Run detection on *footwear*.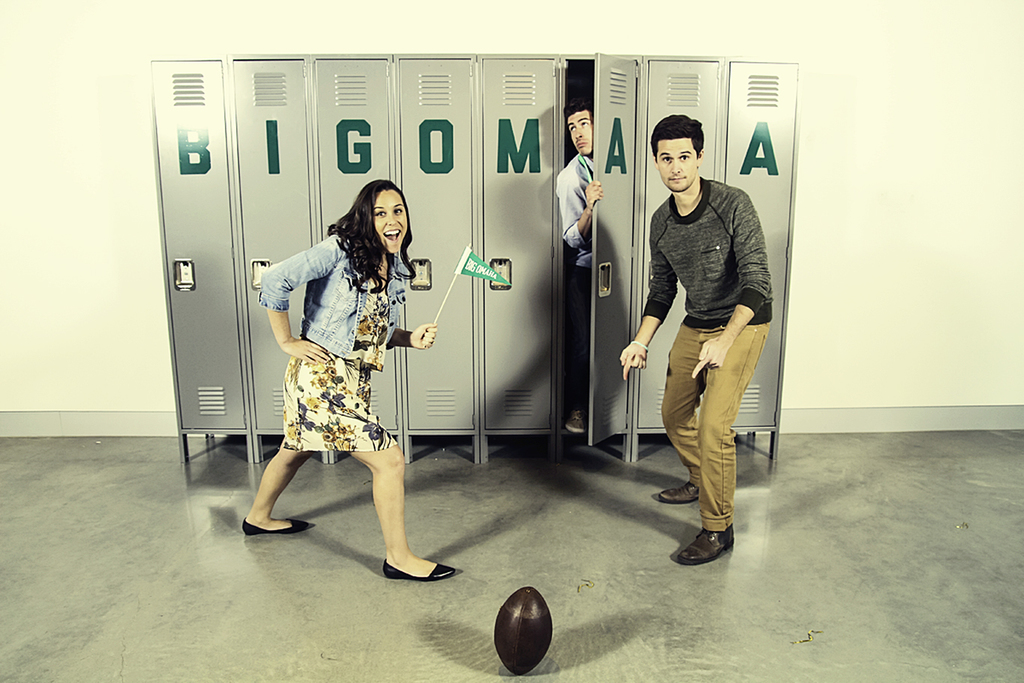
Result: region(569, 405, 590, 439).
